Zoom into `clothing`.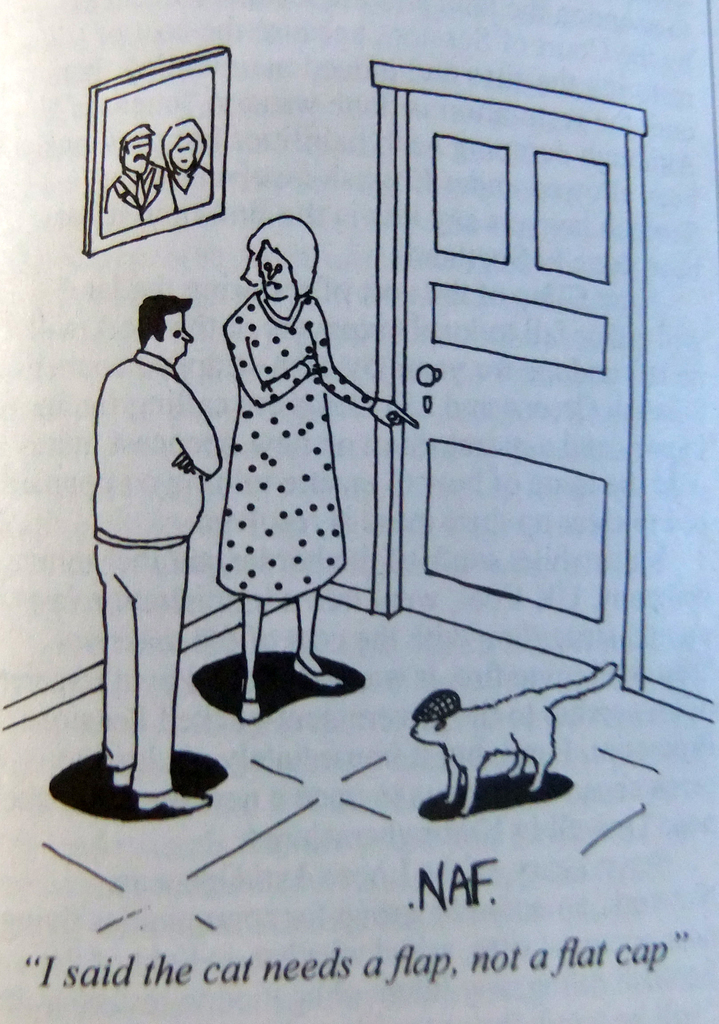
Zoom target: 106/161/176/235.
